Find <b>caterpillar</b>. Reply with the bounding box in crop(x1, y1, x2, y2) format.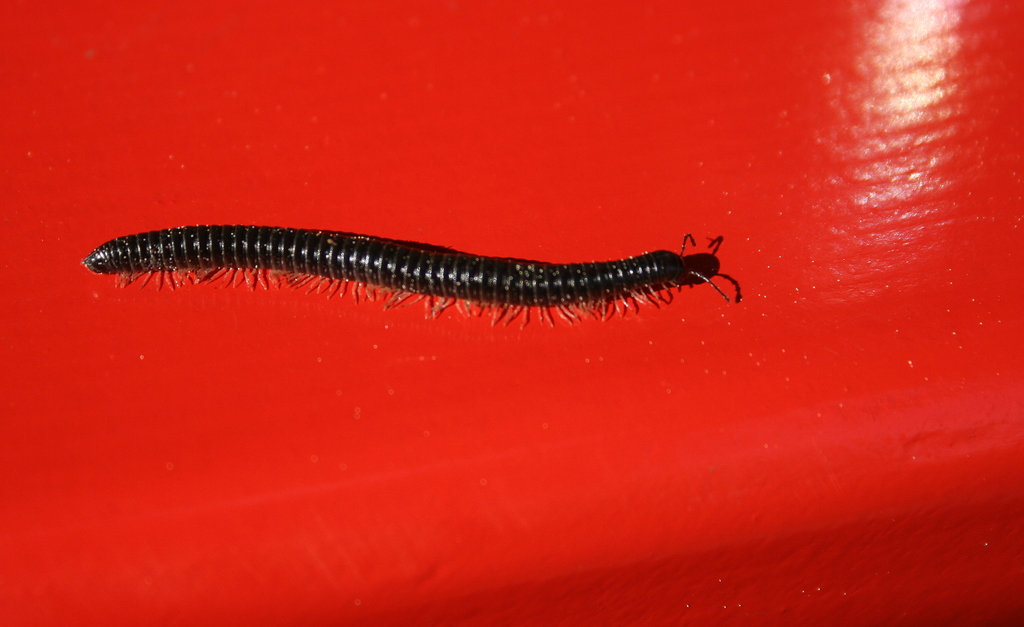
crop(88, 228, 739, 322).
